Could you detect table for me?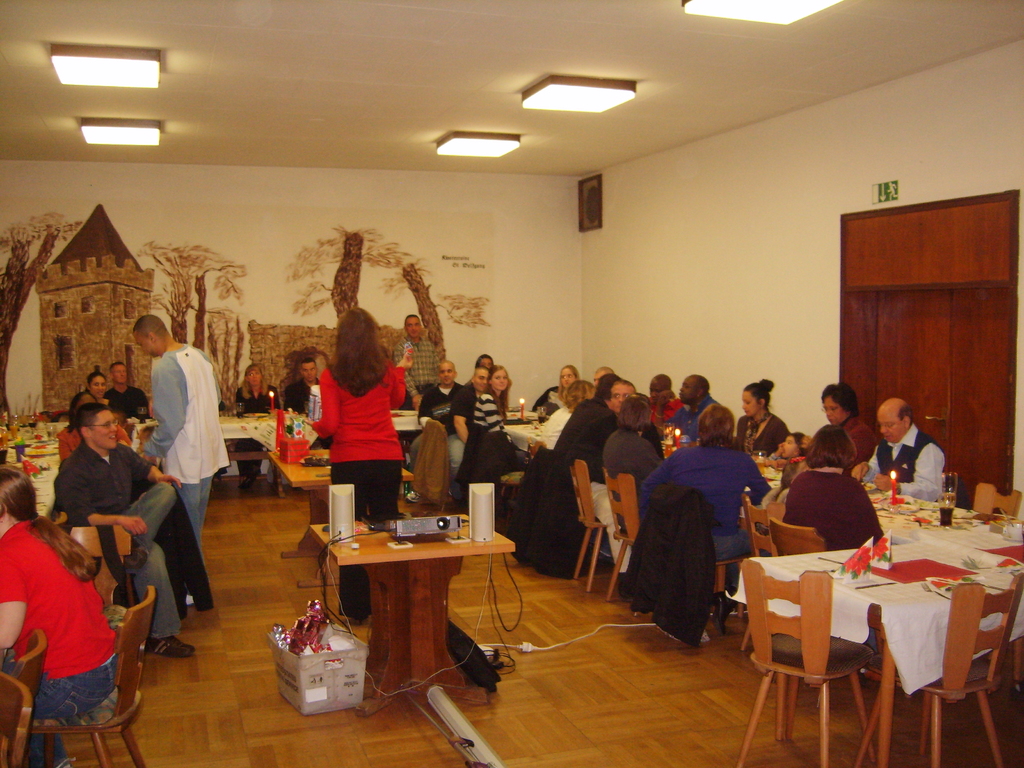
Detection result: bbox=(387, 406, 427, 445).
